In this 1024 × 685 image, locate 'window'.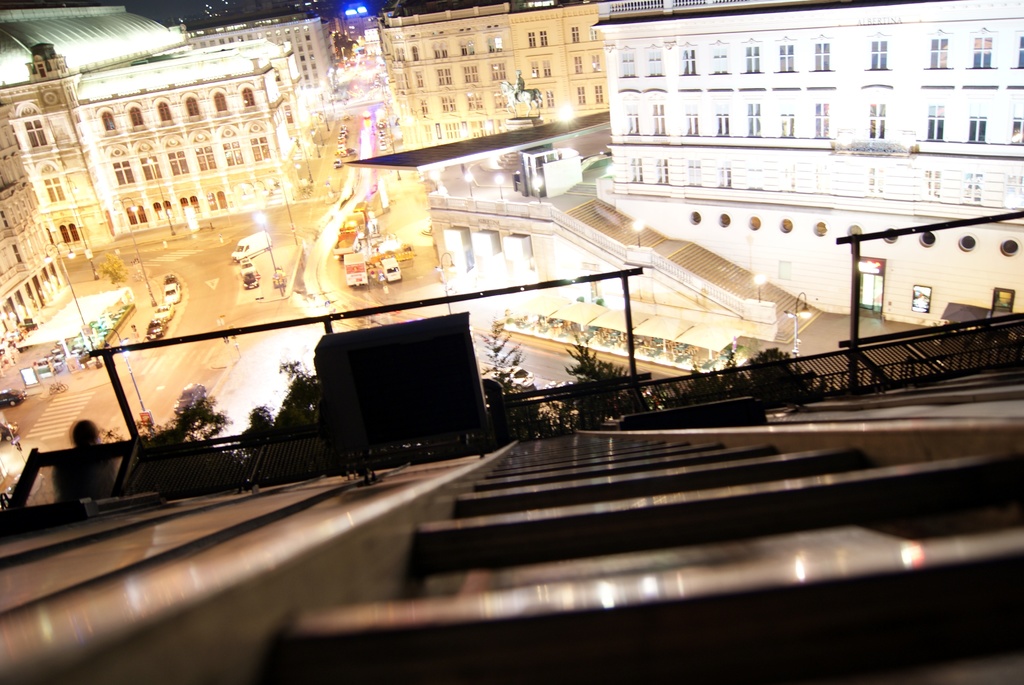
Bounding box: 209, 191, 227, 212.
